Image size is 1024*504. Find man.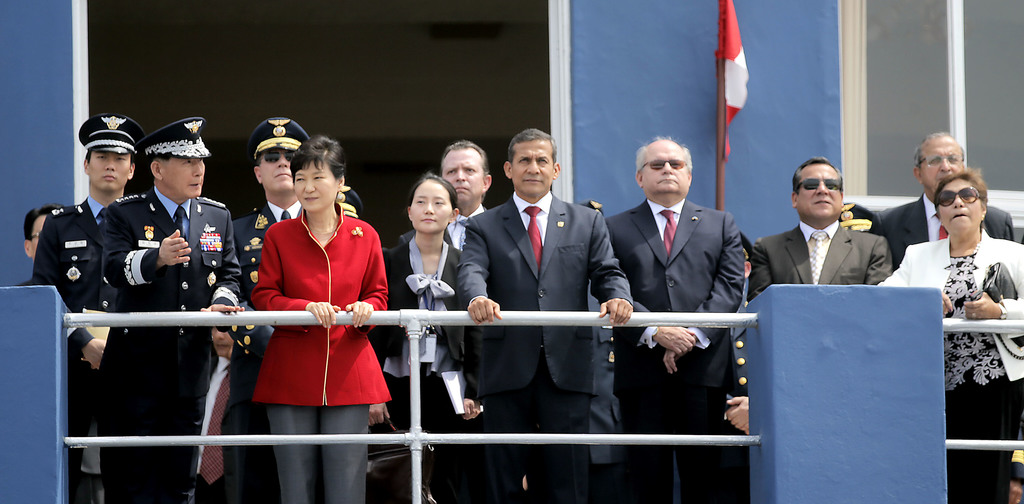
<bbox>456, 129, 635, 503</bbox>.
